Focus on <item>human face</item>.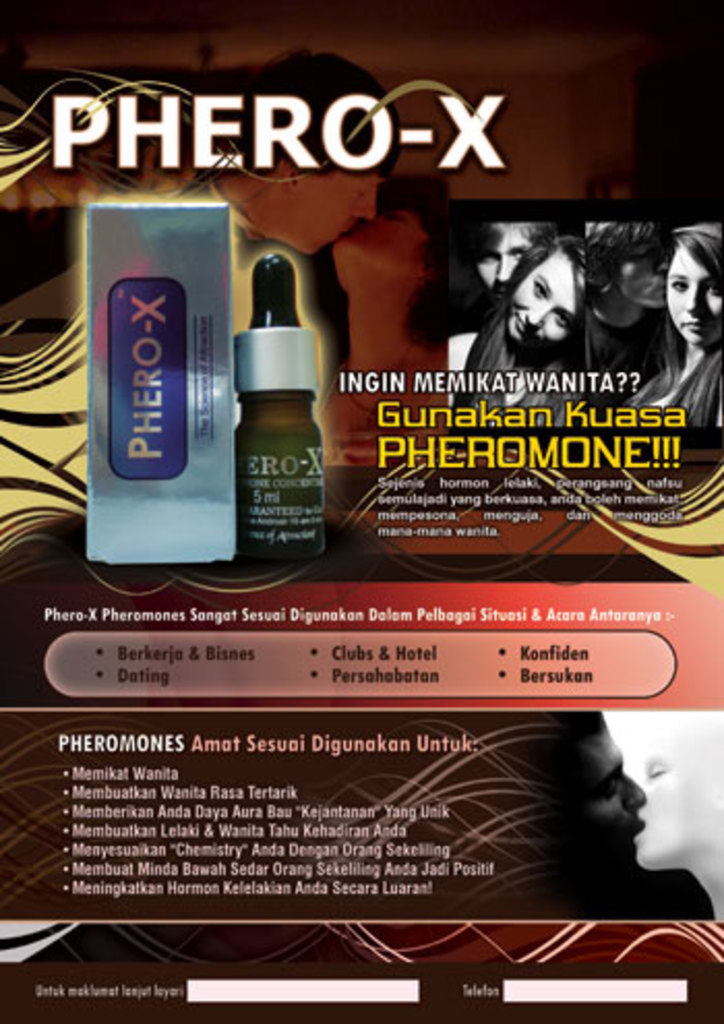
Focused at region(590, 734, 645, 861).
